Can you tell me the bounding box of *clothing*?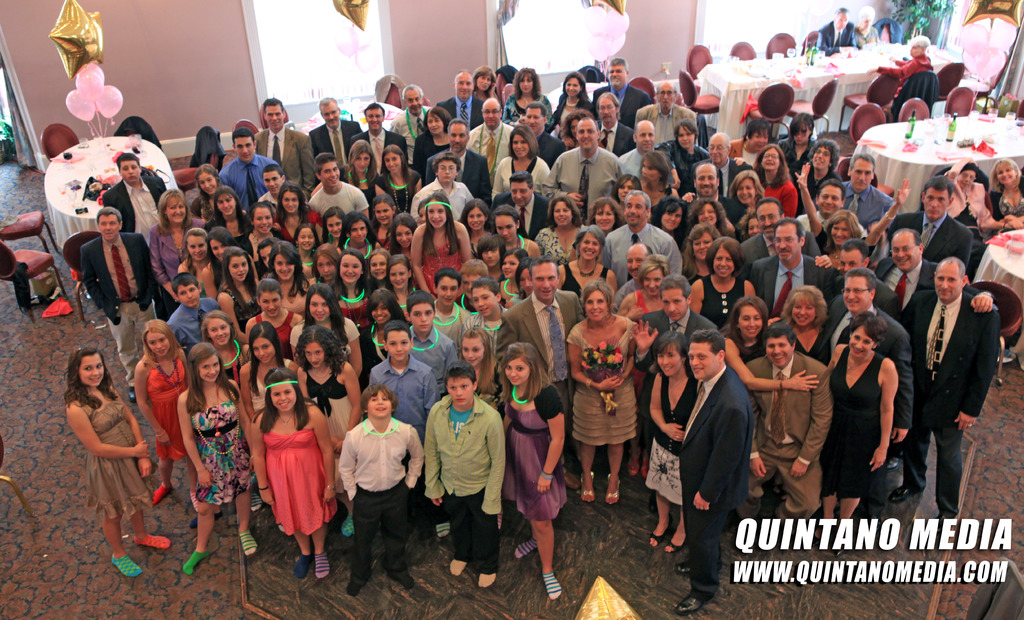
764 174 795 214.
